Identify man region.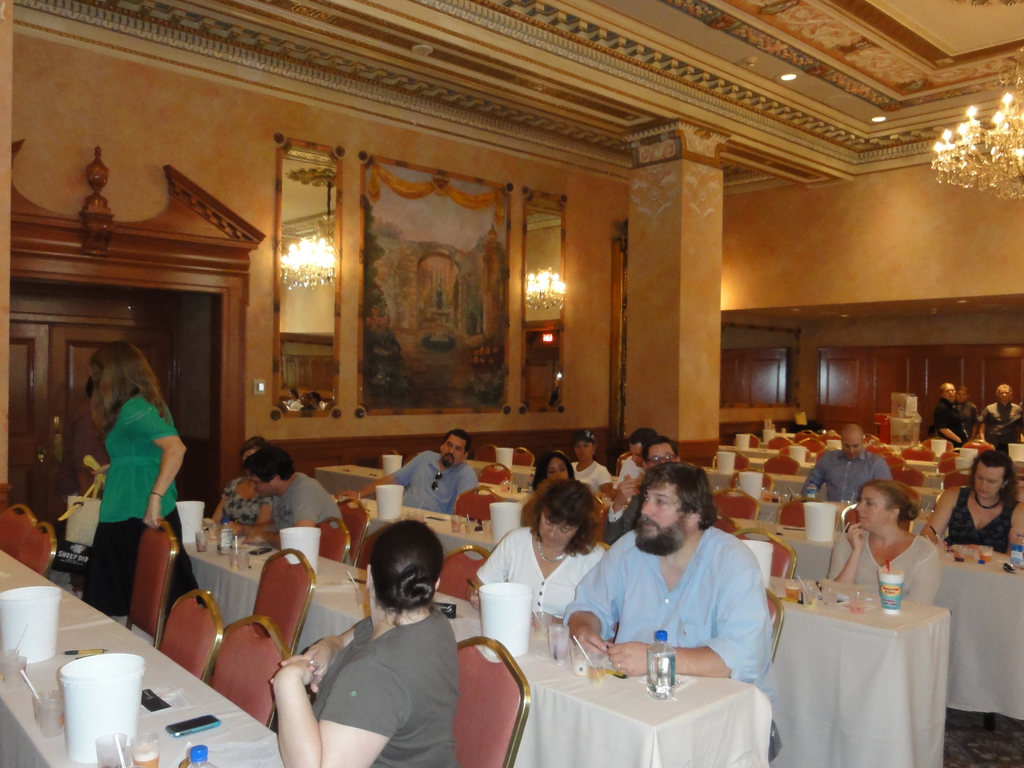
Region: <bbox>979, 386, 1023, 446</bbox>.
